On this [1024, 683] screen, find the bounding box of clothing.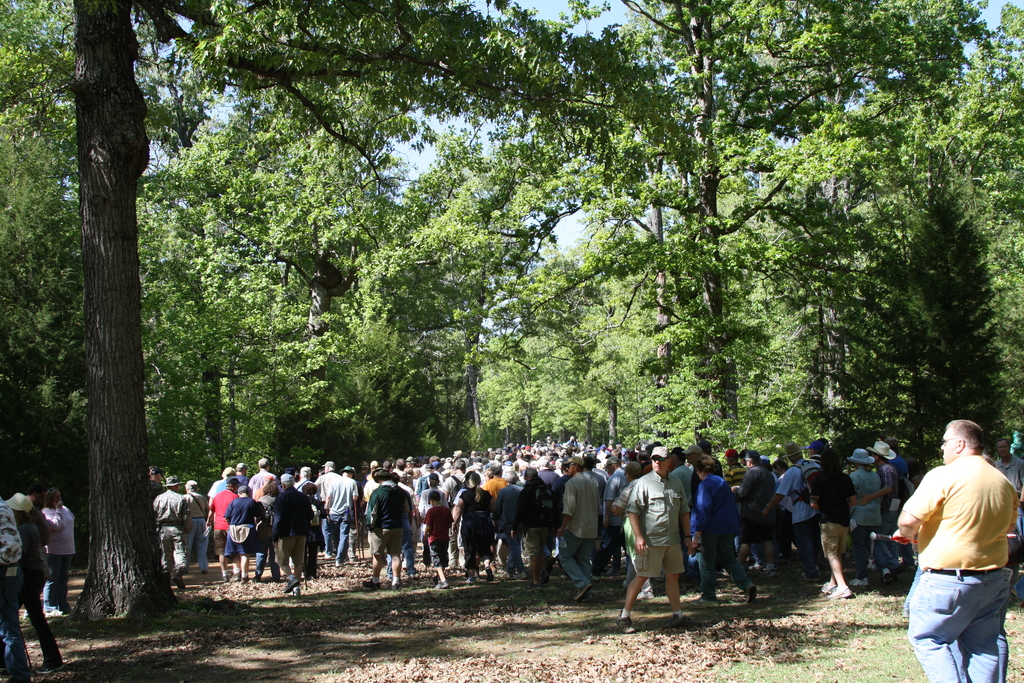
Bounding box: 495 482 521 562.
